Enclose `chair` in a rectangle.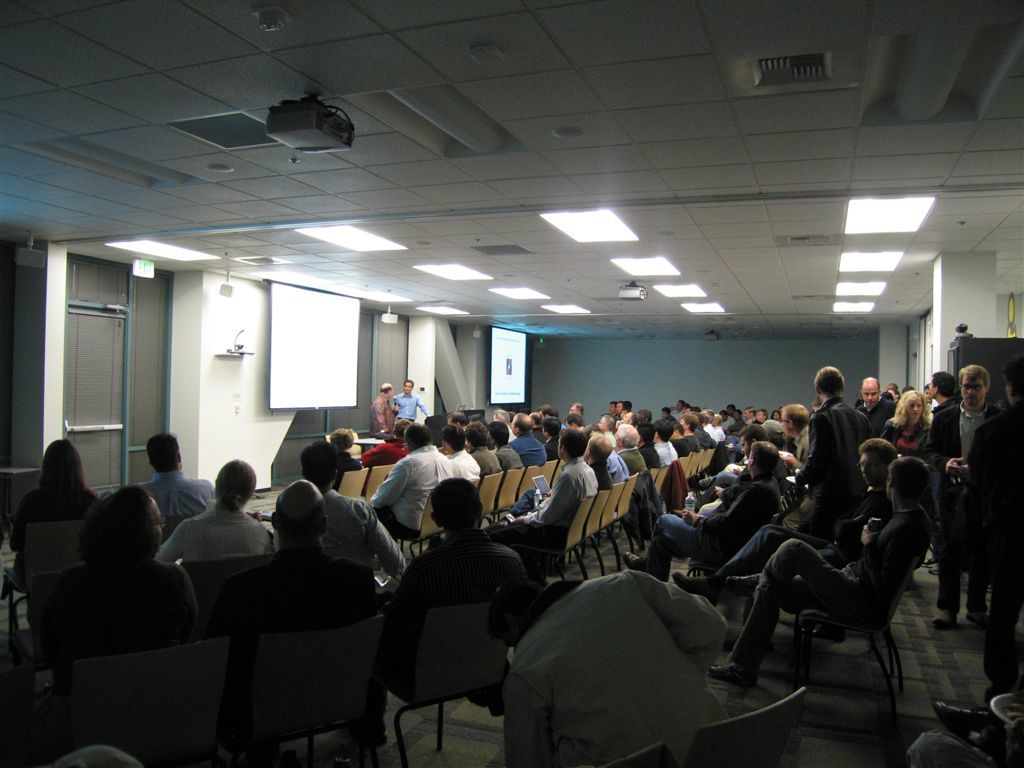
528:498:590:583.
